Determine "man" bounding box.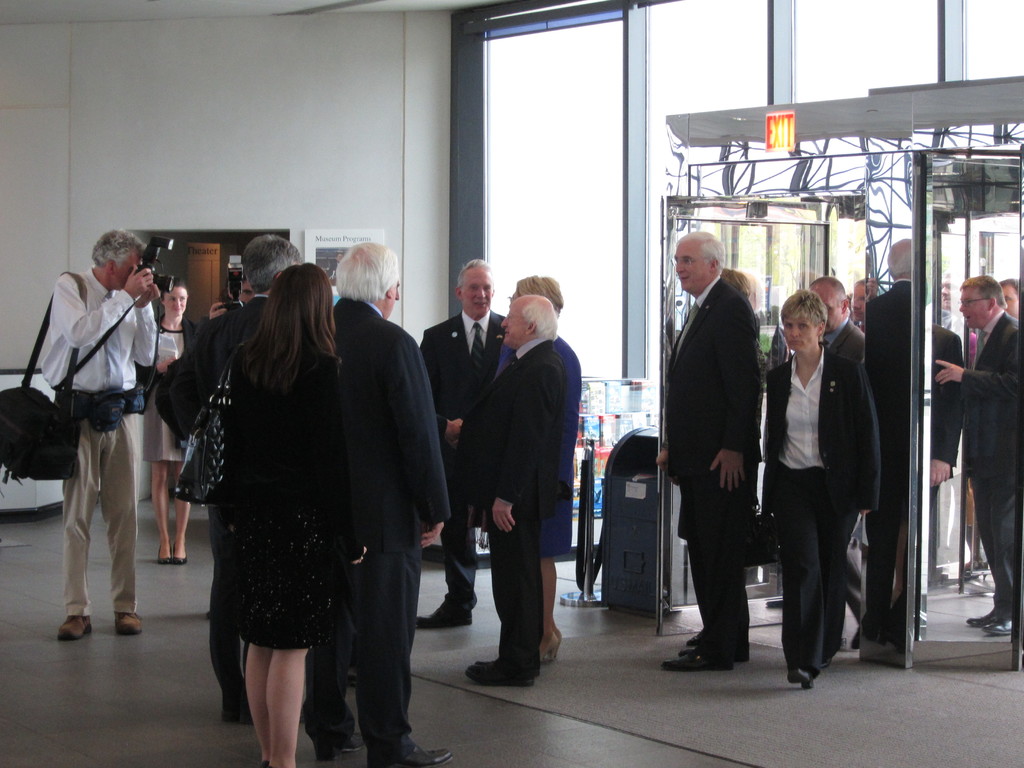
Determined: x1=938 y1=274 x2=1023 y2=634.
